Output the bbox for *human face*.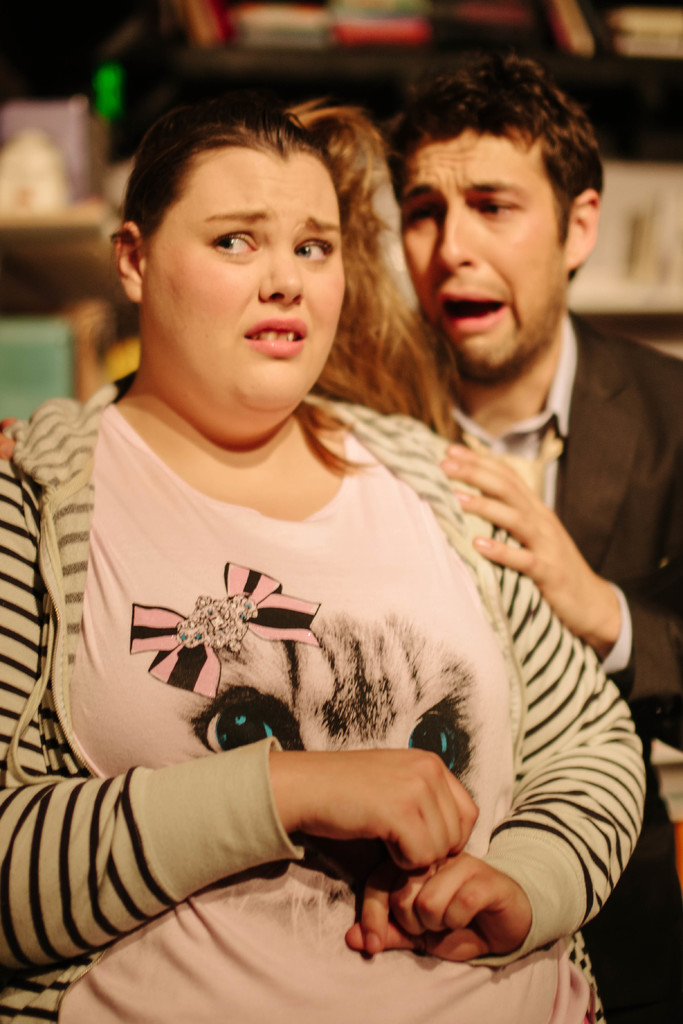
399,140,560,364.
